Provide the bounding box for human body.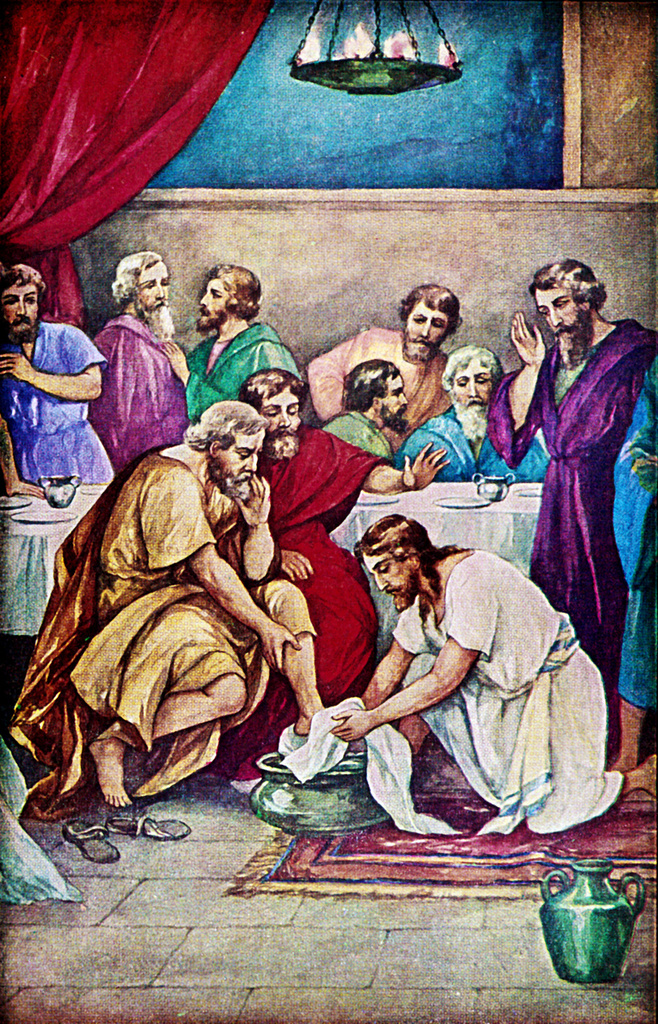
<bbox>81, 238, 195, 489</bbox>.
